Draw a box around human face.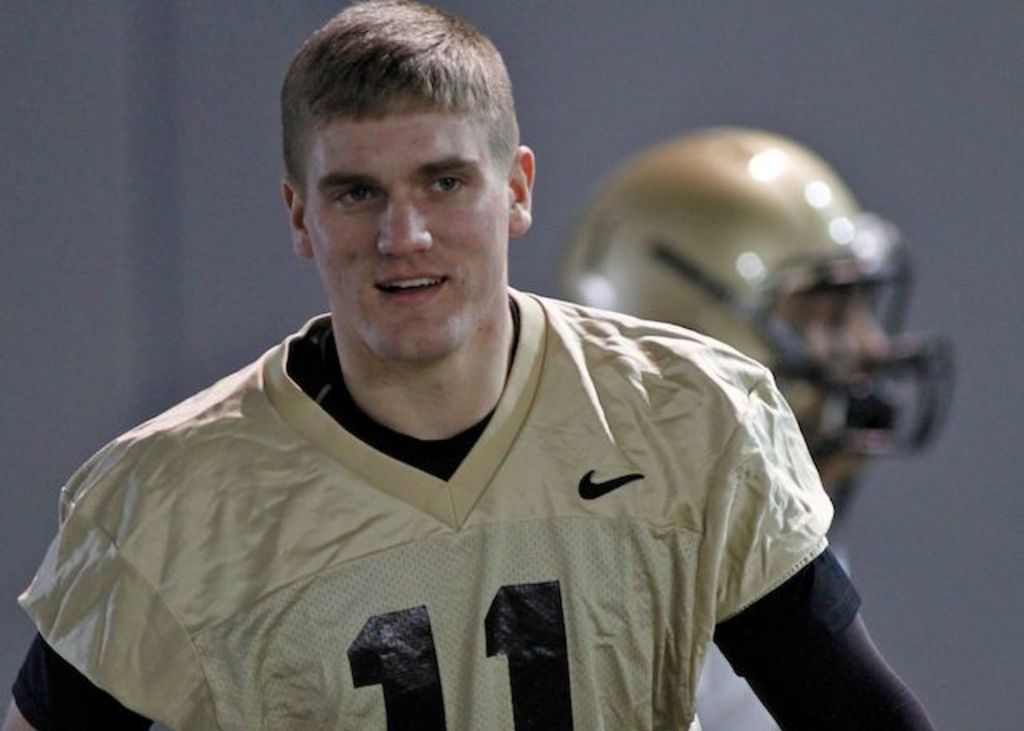
box=[786, 283, 893, 360].
